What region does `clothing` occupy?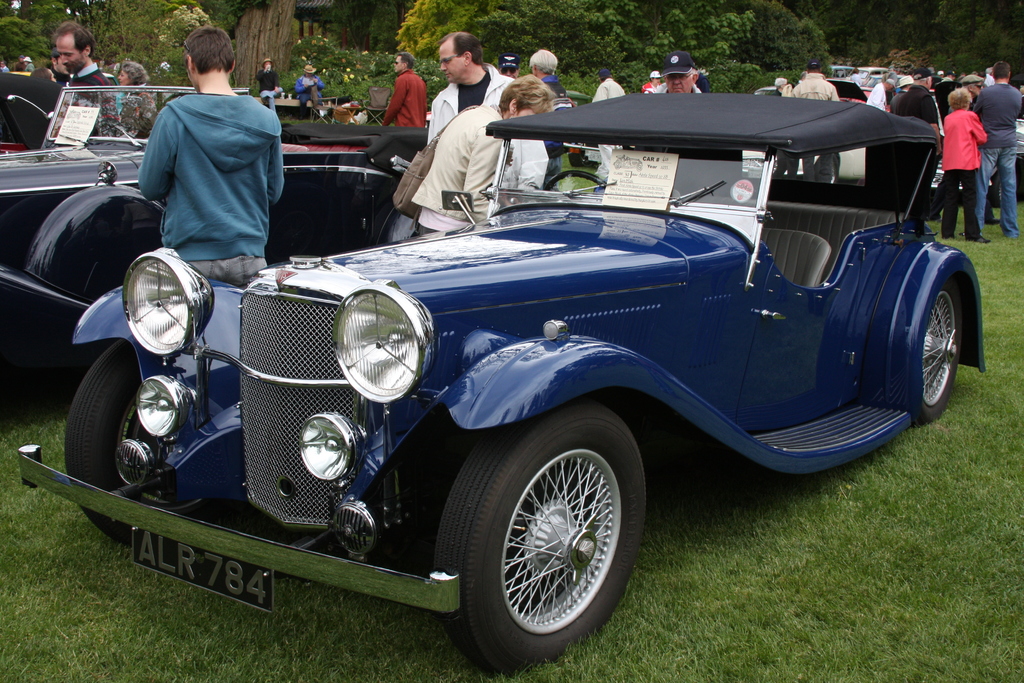
(left=945, top=106, right=986, bottom=235).
